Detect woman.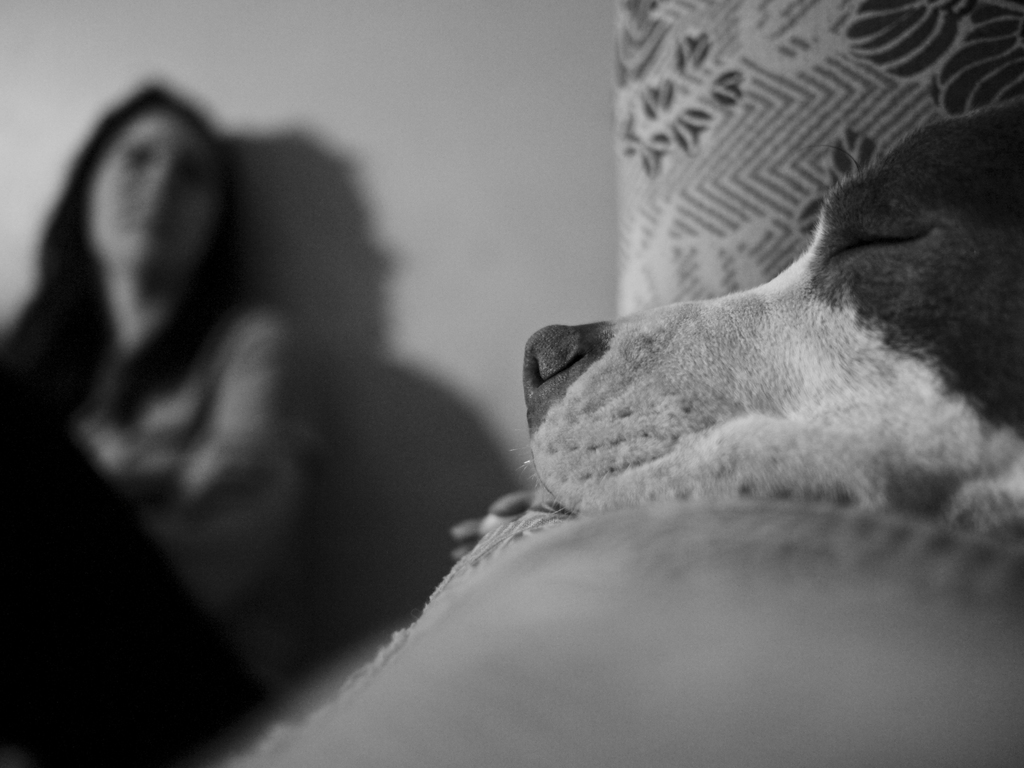
Detected at x1=14 y1=65 x2=436 y2=612.
